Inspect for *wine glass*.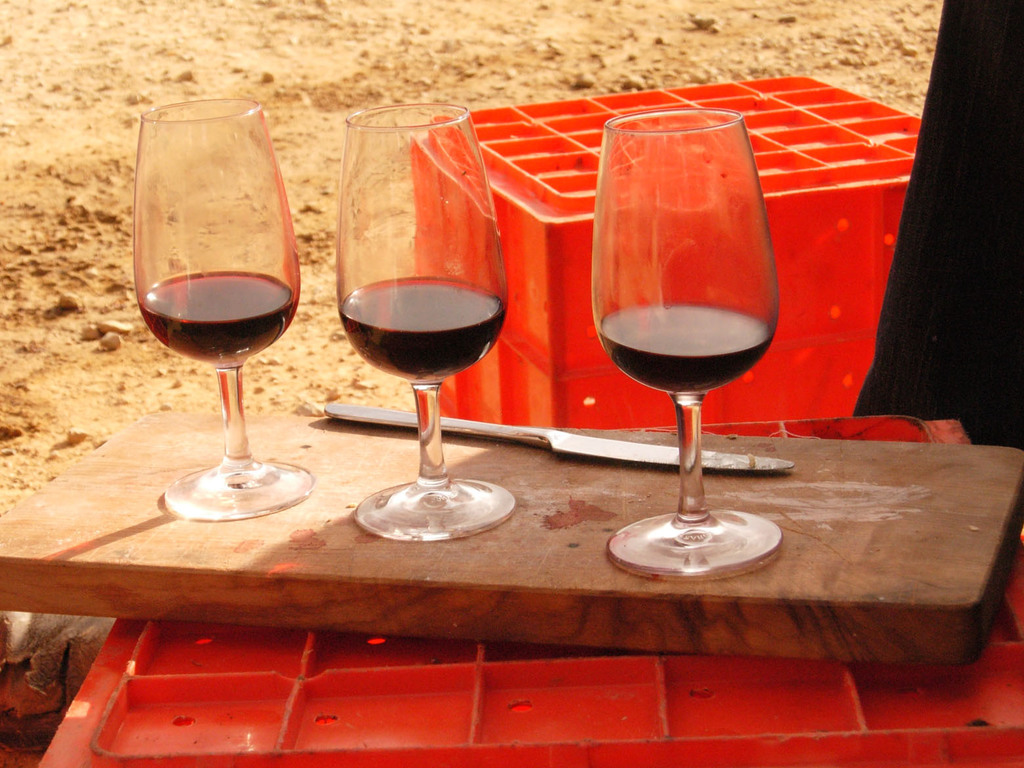
Inspection: rect(335, 103, 505, 540).
